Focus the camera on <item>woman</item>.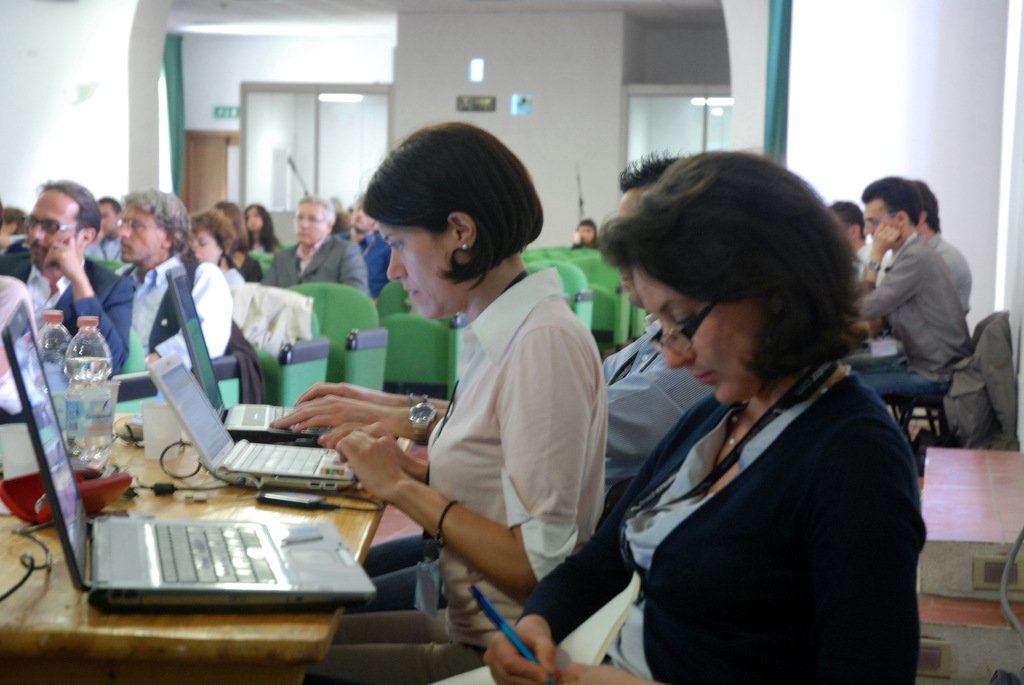
Focus region: select_region(570, 217, 603, 251).
